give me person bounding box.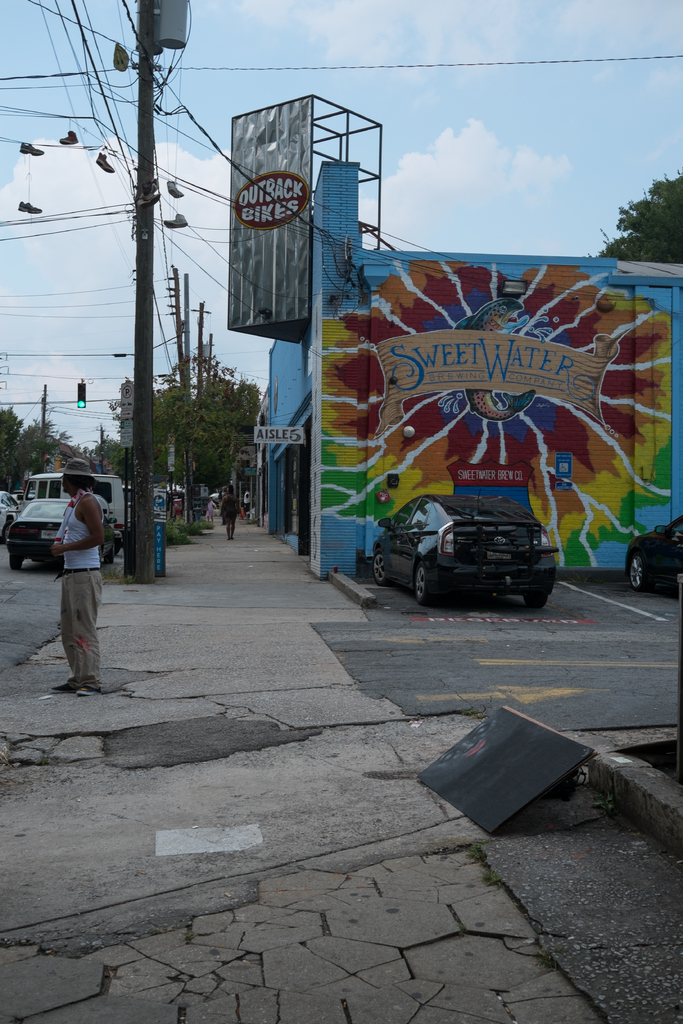
pyautogui.locateOnScreen(223, 483, 244, 543).
